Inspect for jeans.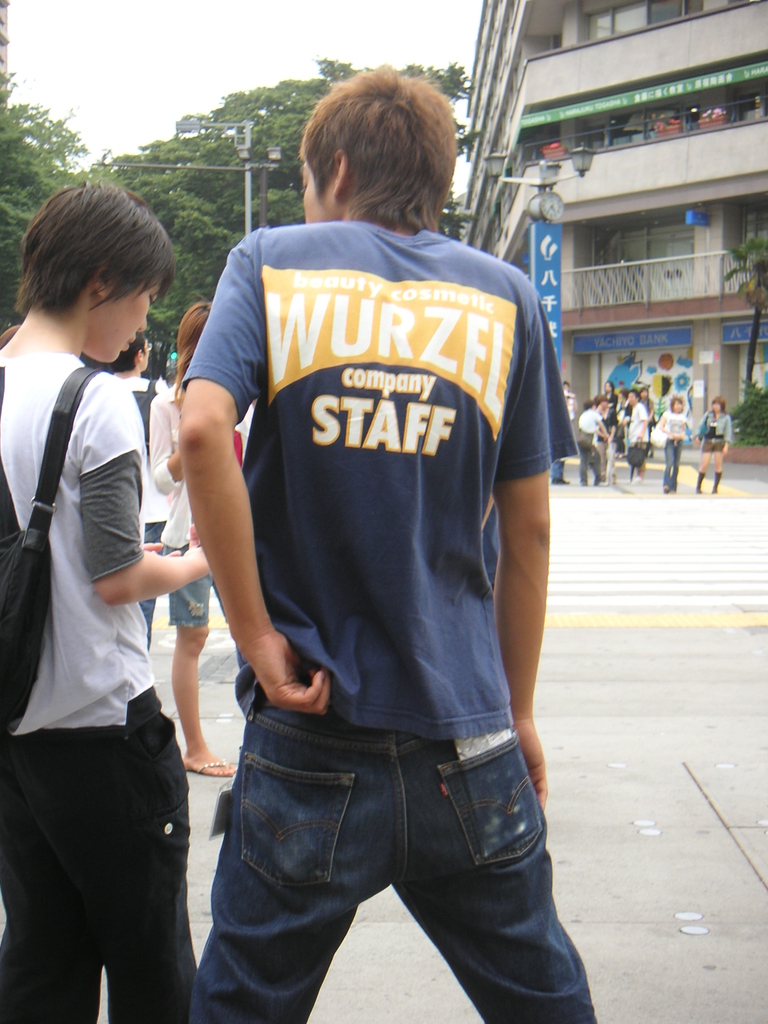
Inspection: <bbox>669, 445, 688, 490</bbox>.
